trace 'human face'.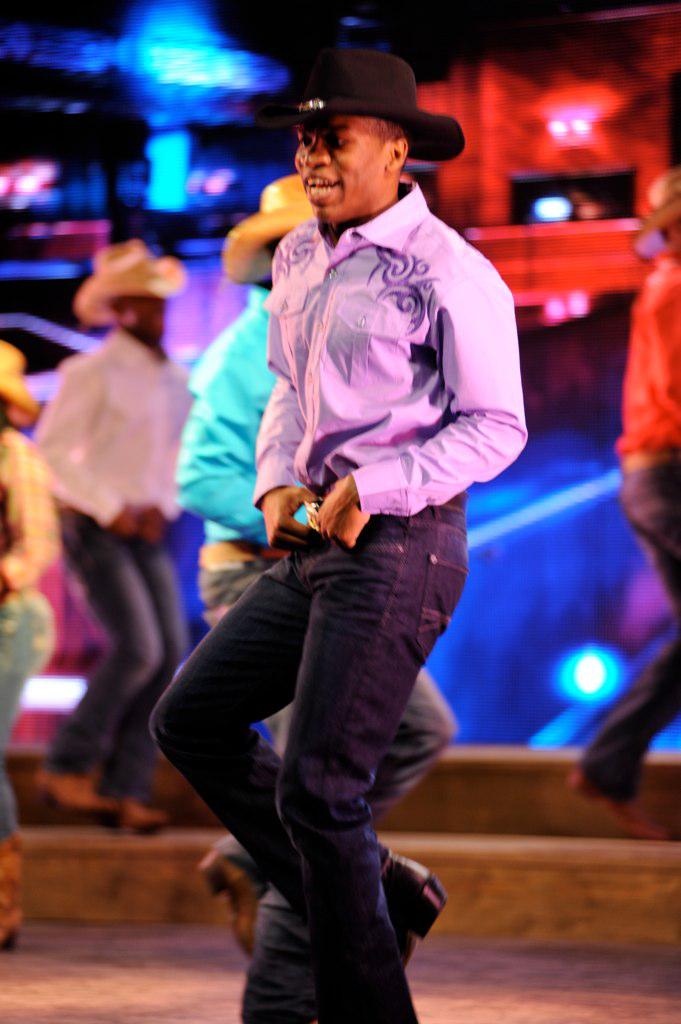
Traced to [286, 117, 402, 221].
